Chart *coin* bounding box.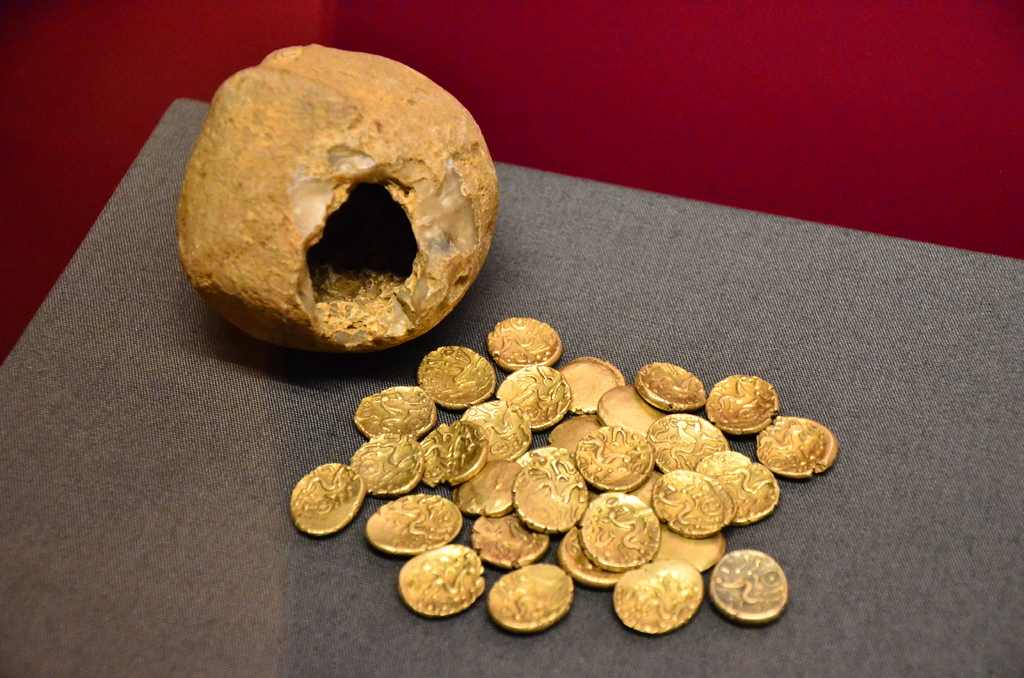
Charted: [358, 490, 465, 559].
